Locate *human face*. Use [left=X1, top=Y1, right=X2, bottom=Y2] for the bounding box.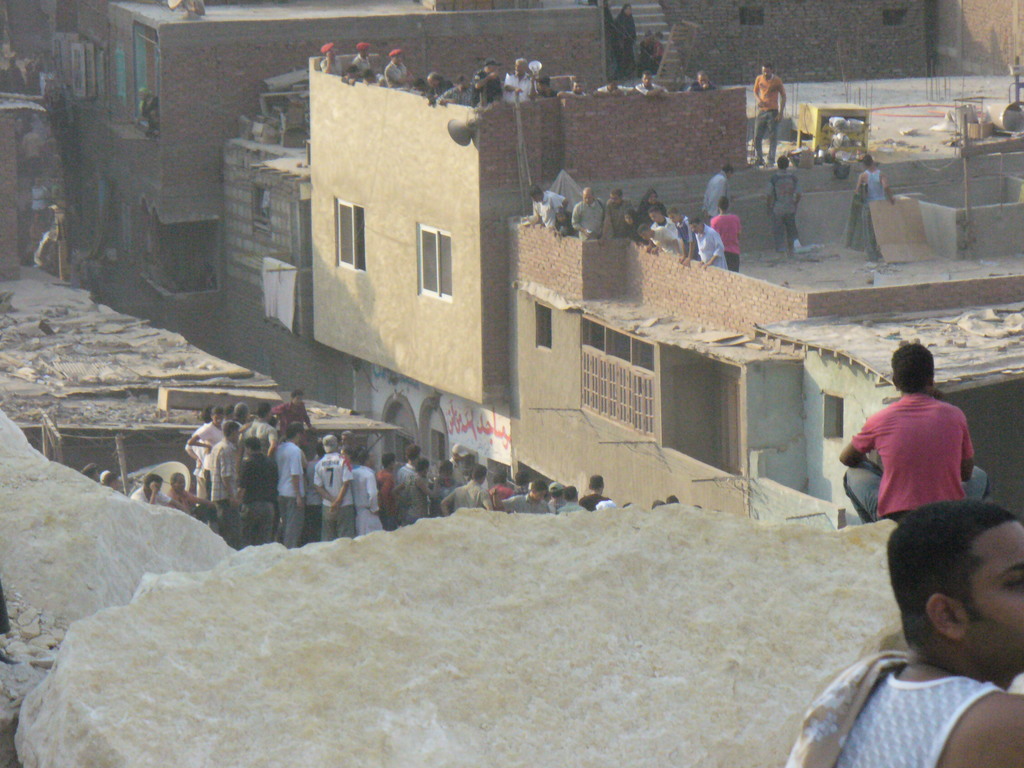
[left=623, top=212, right=637, bottom=224].
